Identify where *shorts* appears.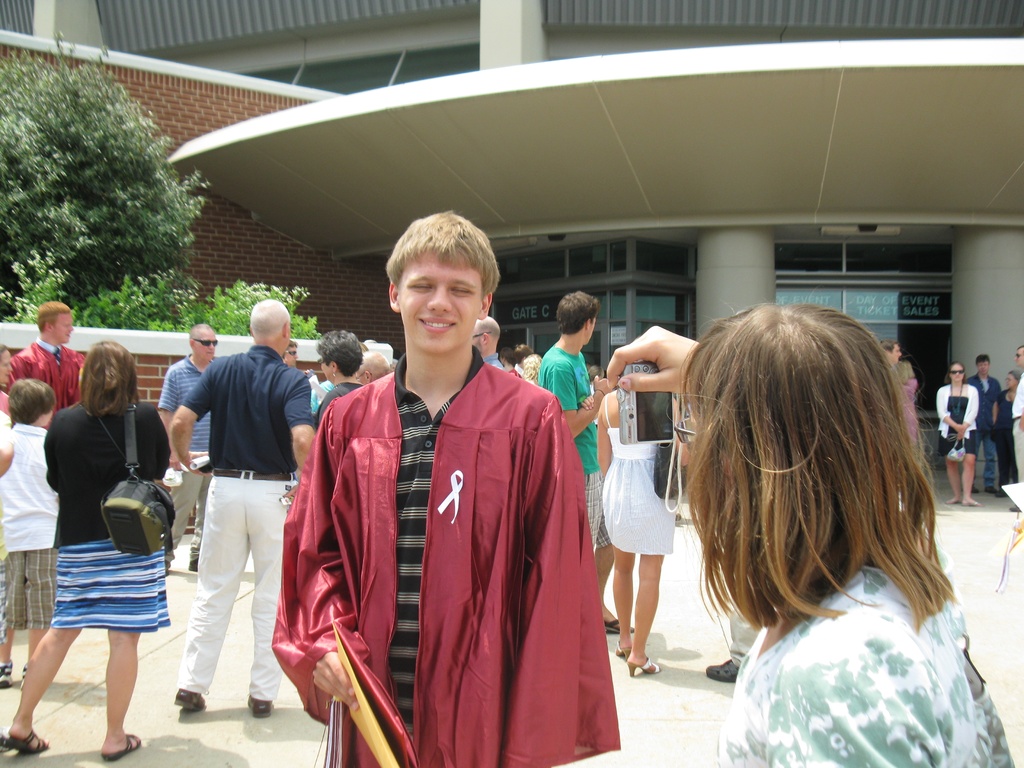
Appears at (x1=4, y1=548, x2=58, y2=630).
